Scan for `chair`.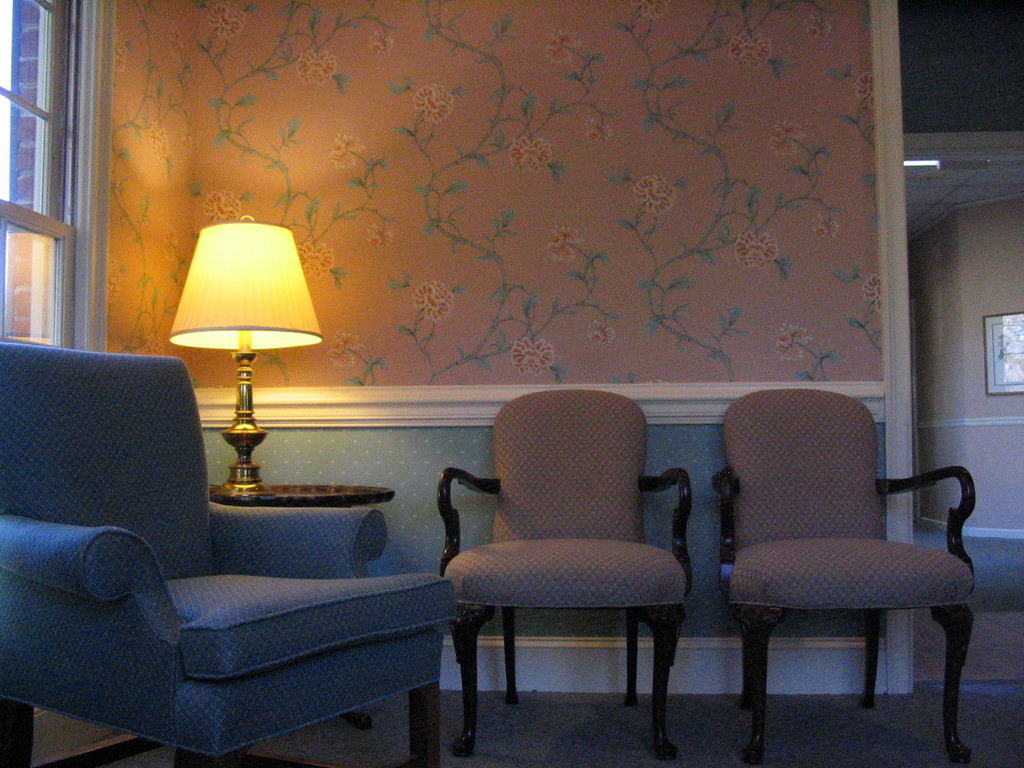
Scan result: [x1=692, y1=383, x2=978, y2=749].
